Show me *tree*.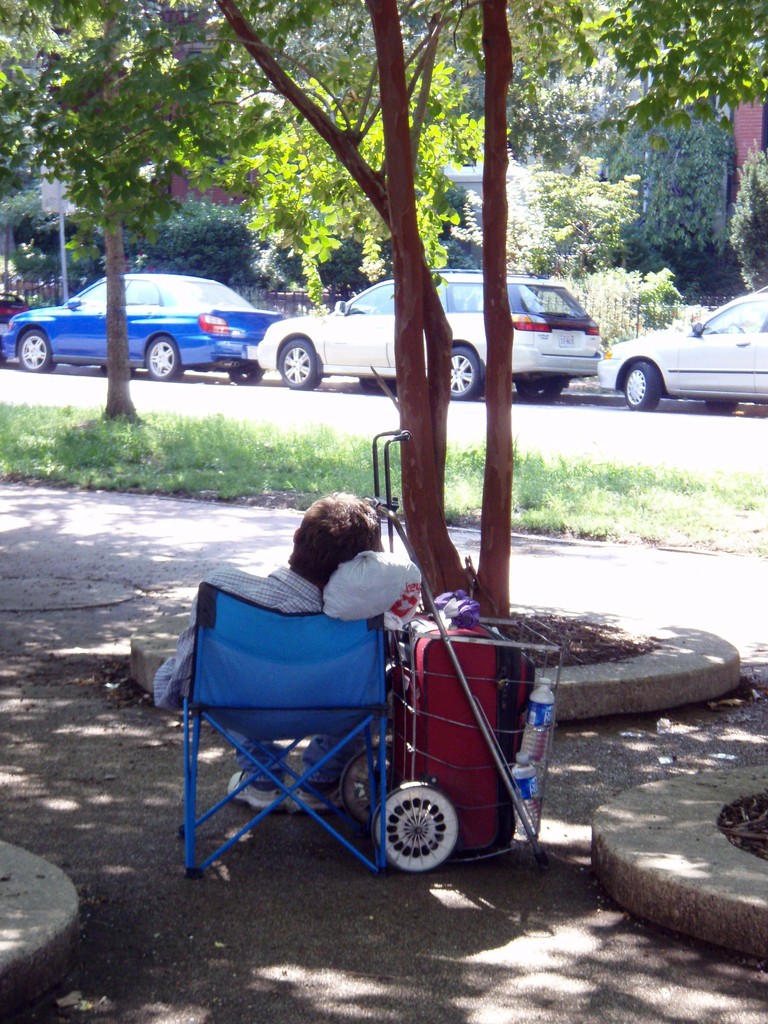
*tree* is here: detection(187, 0, 481, 602).
